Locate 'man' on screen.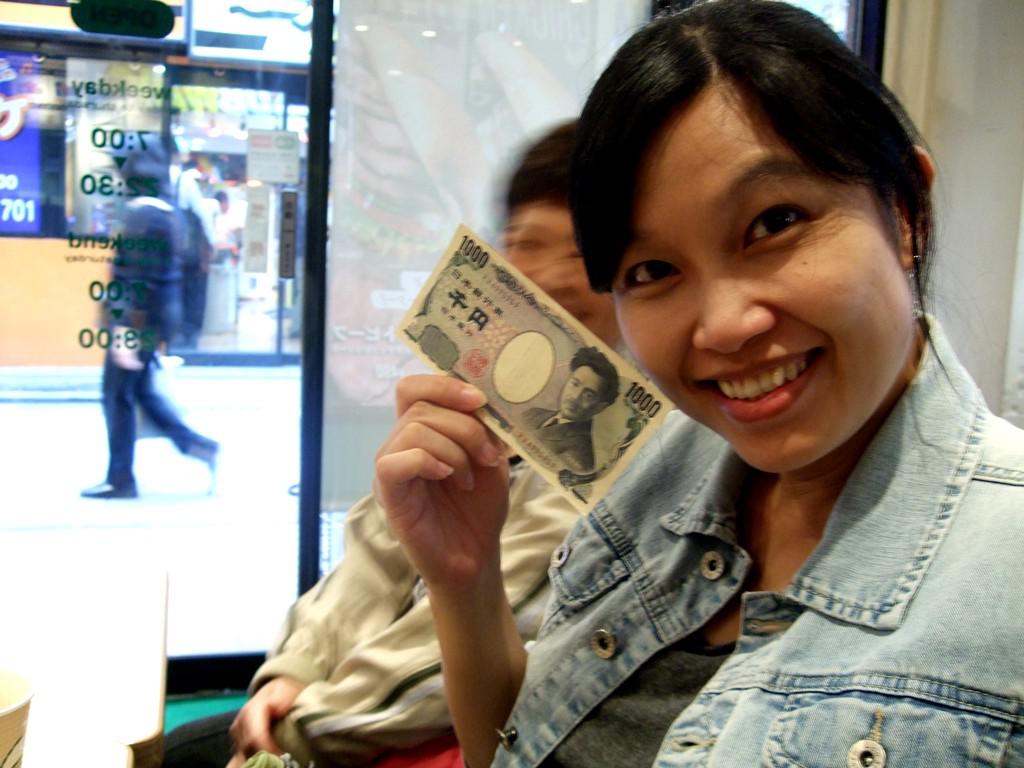
On screen at x1=212 y1=194 x2=243 y2=264.
